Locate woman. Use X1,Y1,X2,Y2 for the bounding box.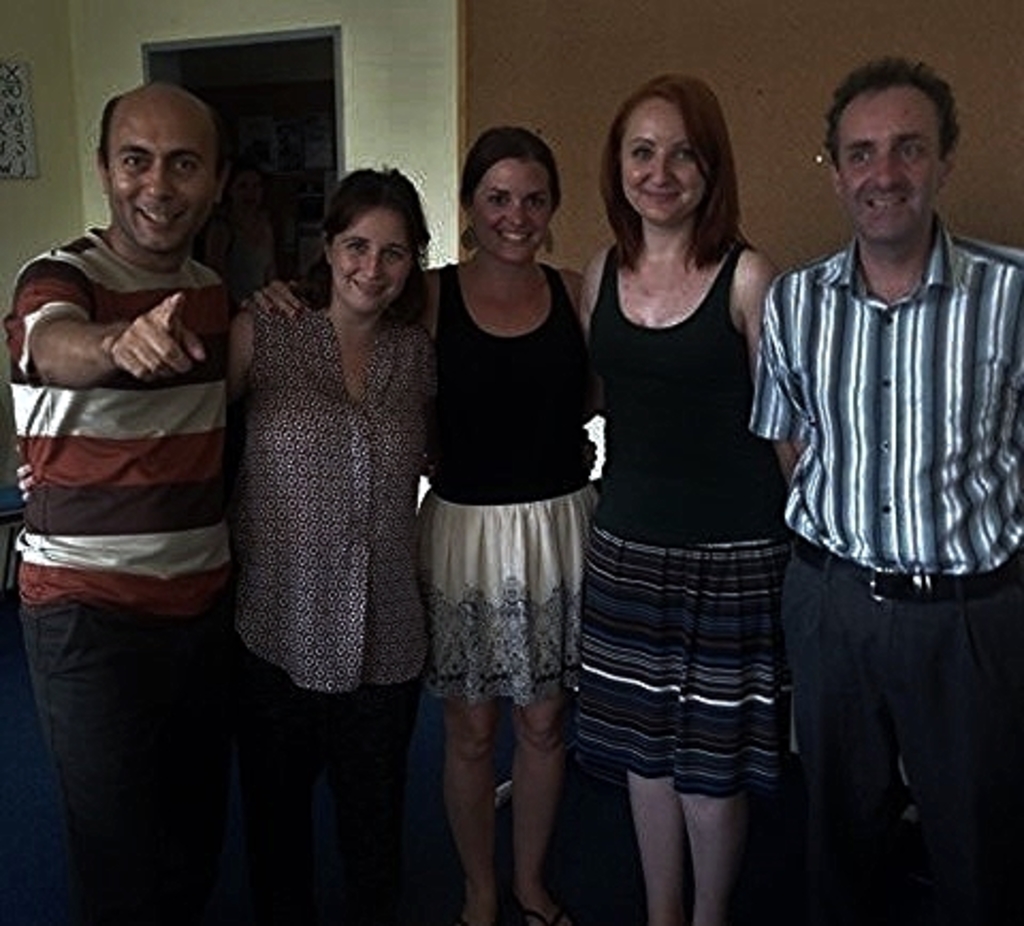
230,169,444,924.
